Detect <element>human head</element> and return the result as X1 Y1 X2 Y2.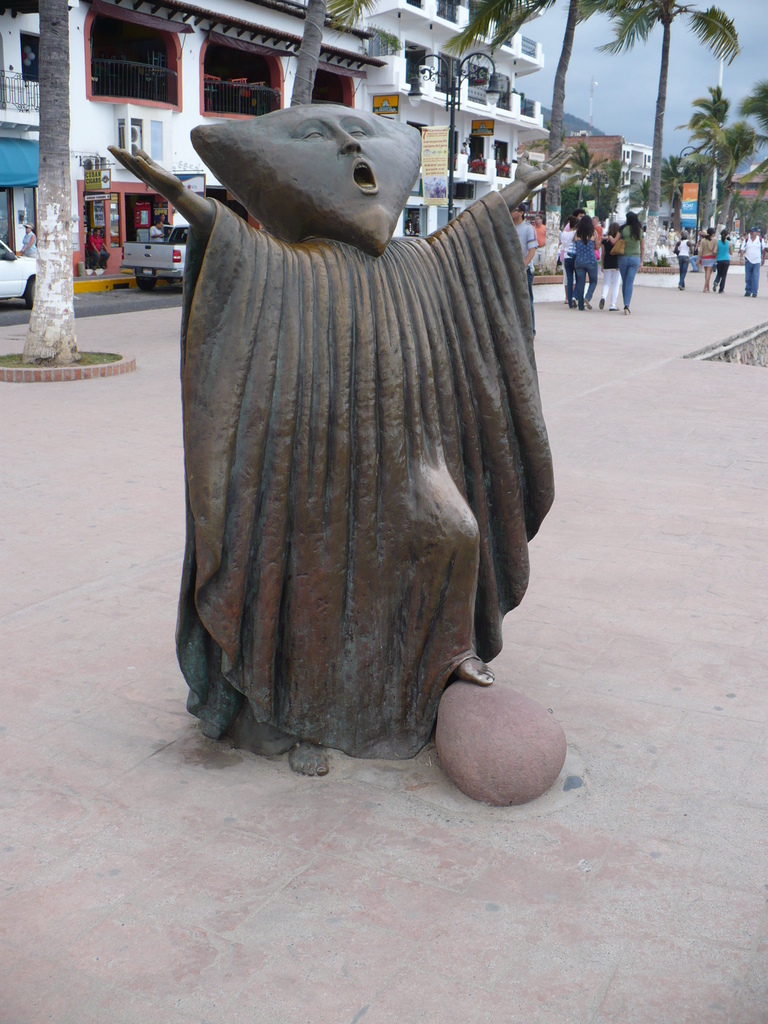
24 223 33 232.
